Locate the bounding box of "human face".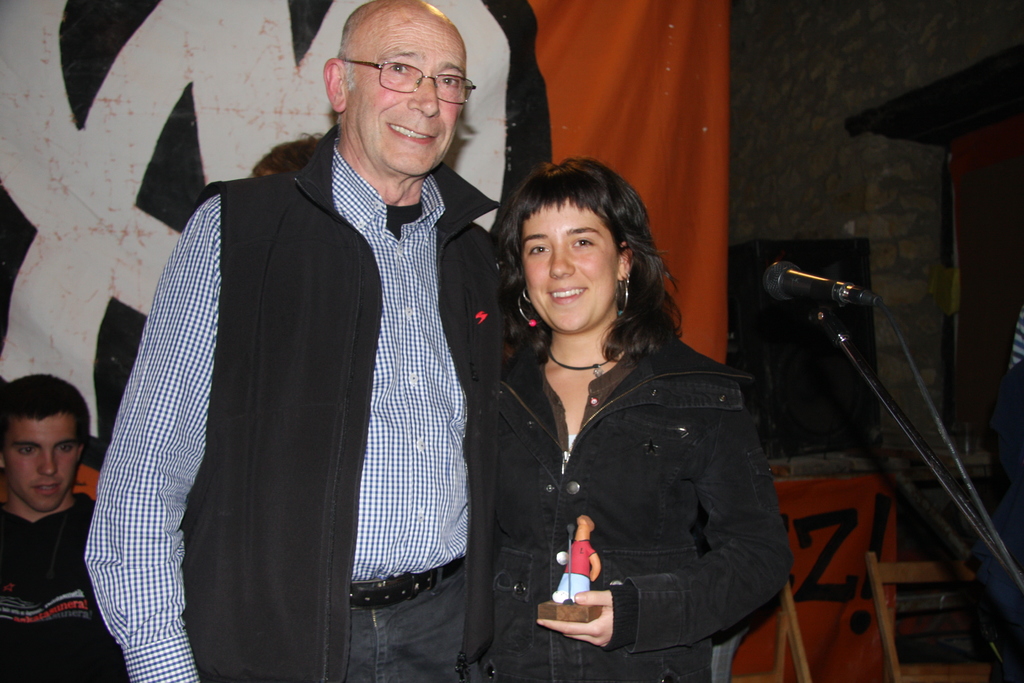
Bounding box: {"left": 356, "top": 16, "right": 458, "bottom": 172}.
